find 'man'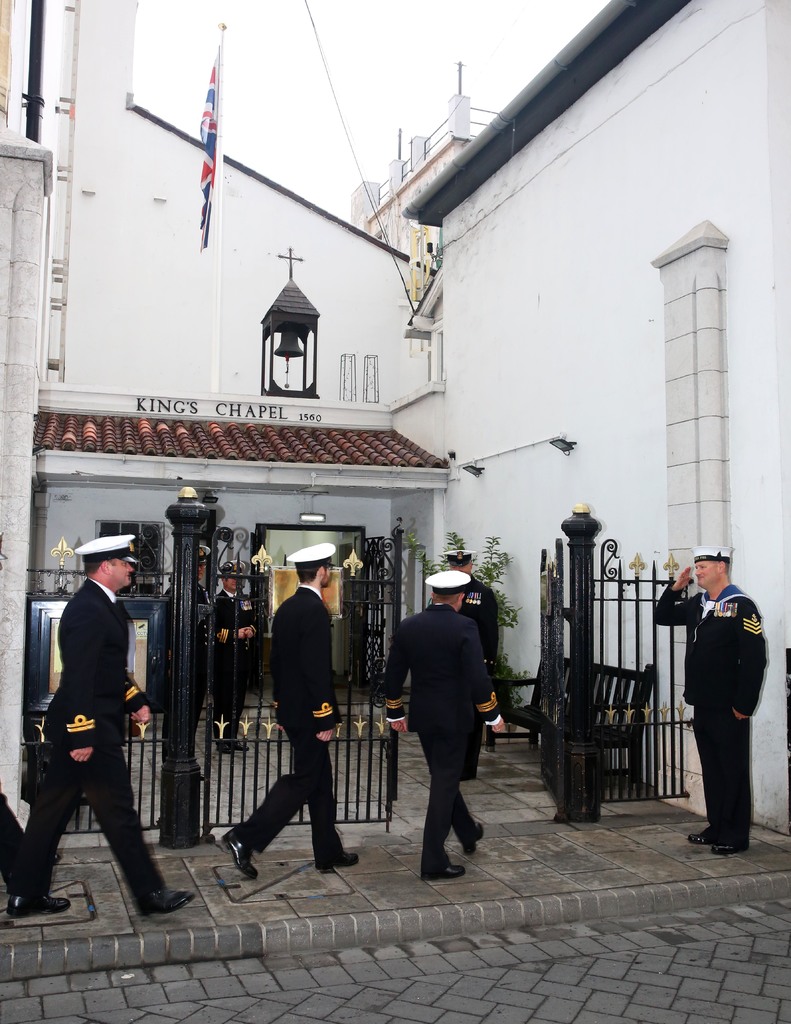
209 566 263 760
